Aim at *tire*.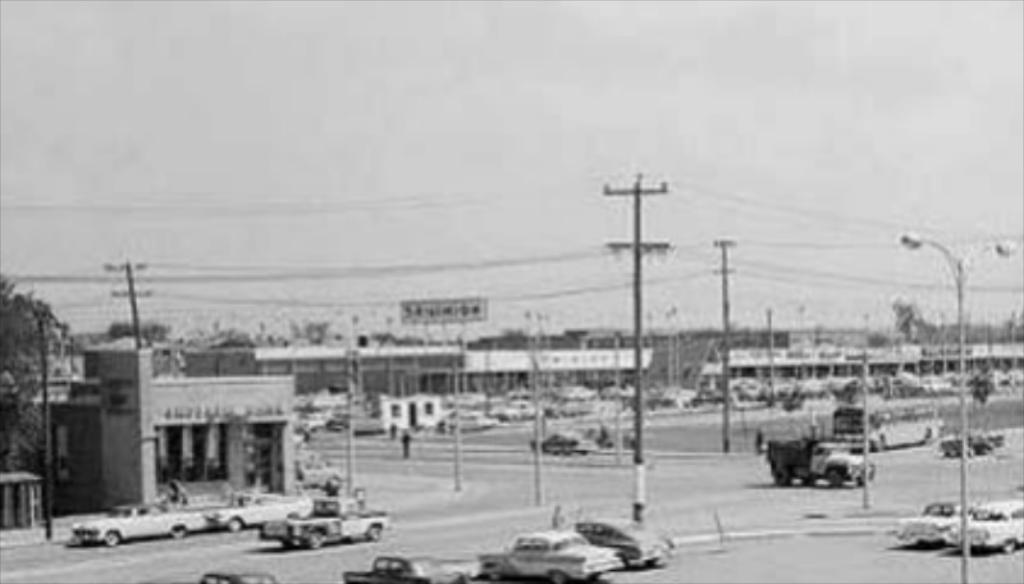
Aimed at 797 478 814 491.
